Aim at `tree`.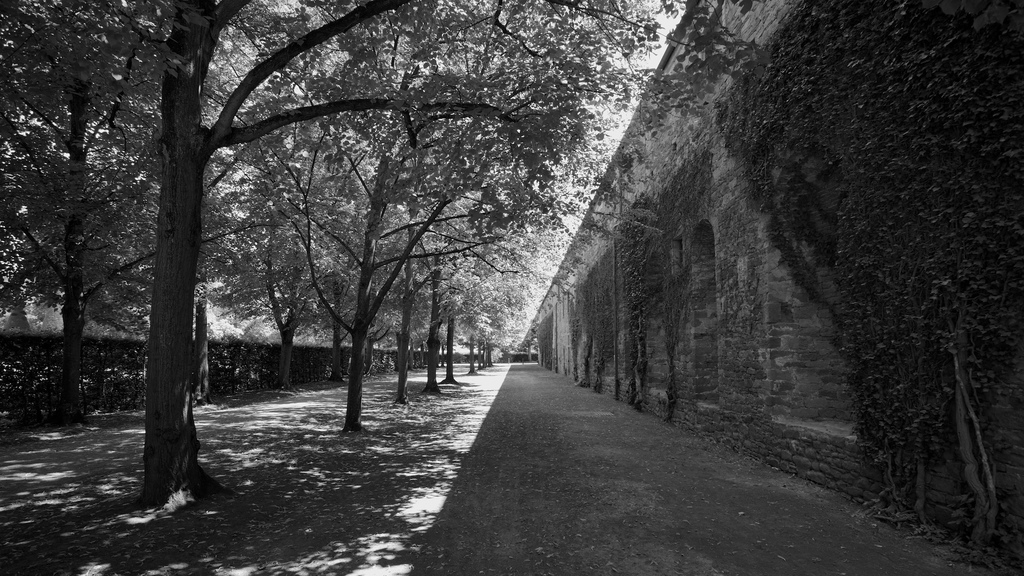
Aimed at bbox=[152, 0, 770, 508].
